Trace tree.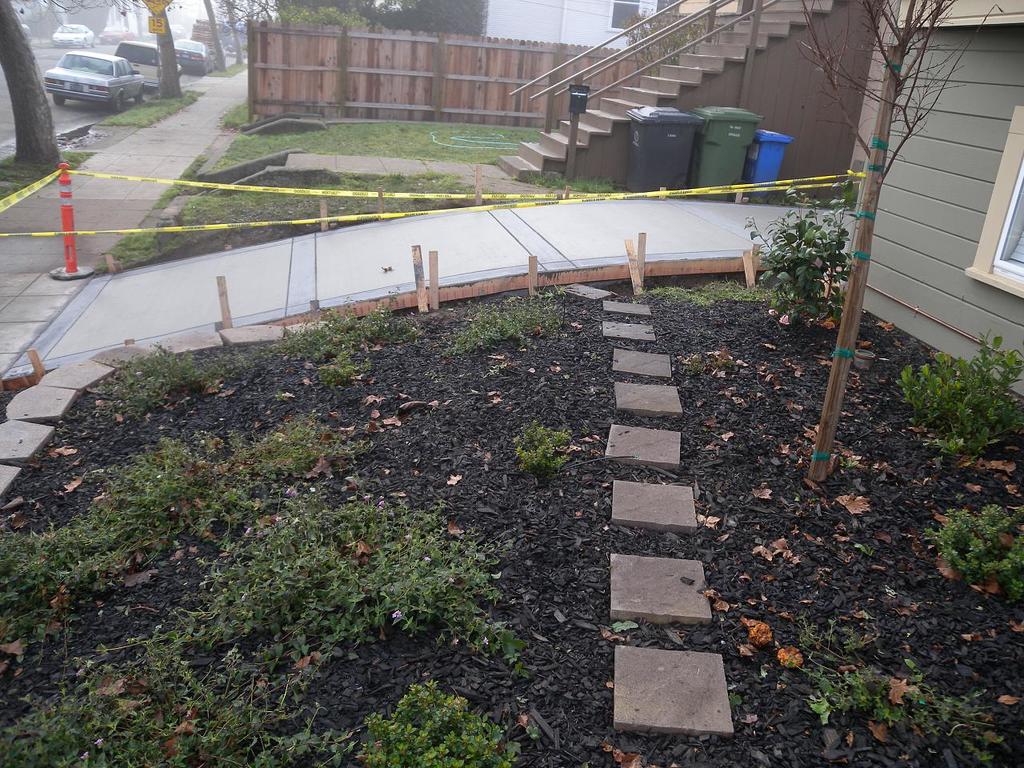
Traced to pyautogui.locateOnScreen(0, 1, 66, 169).
